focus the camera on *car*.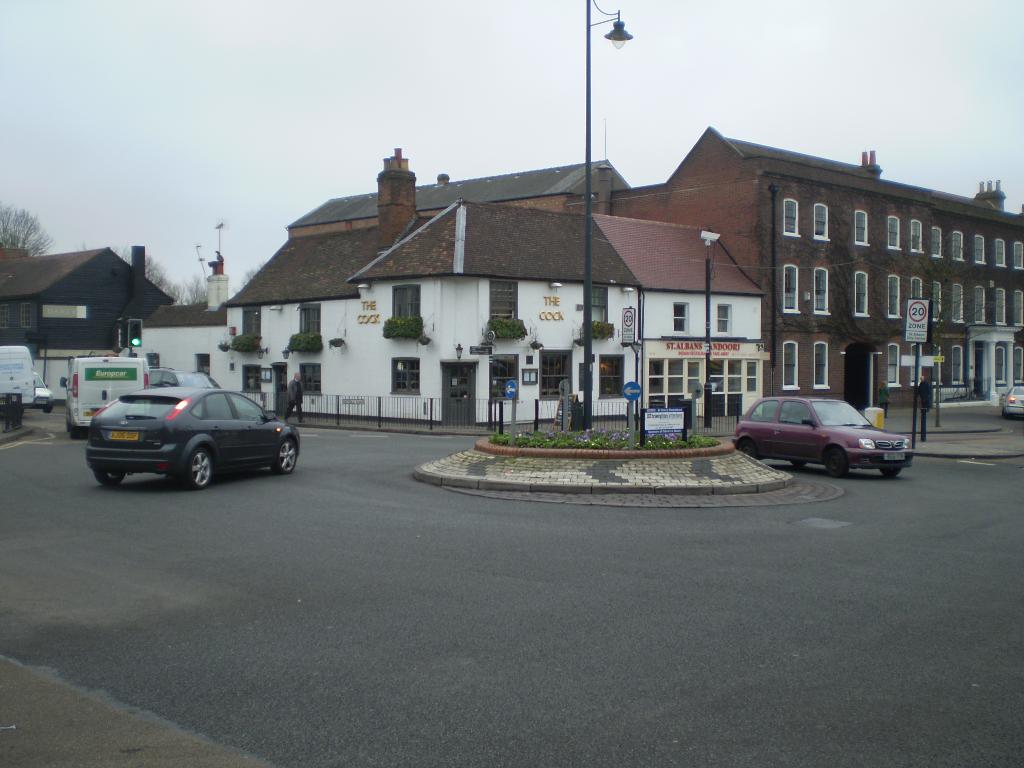
Focus region: (25,376,52,413).
